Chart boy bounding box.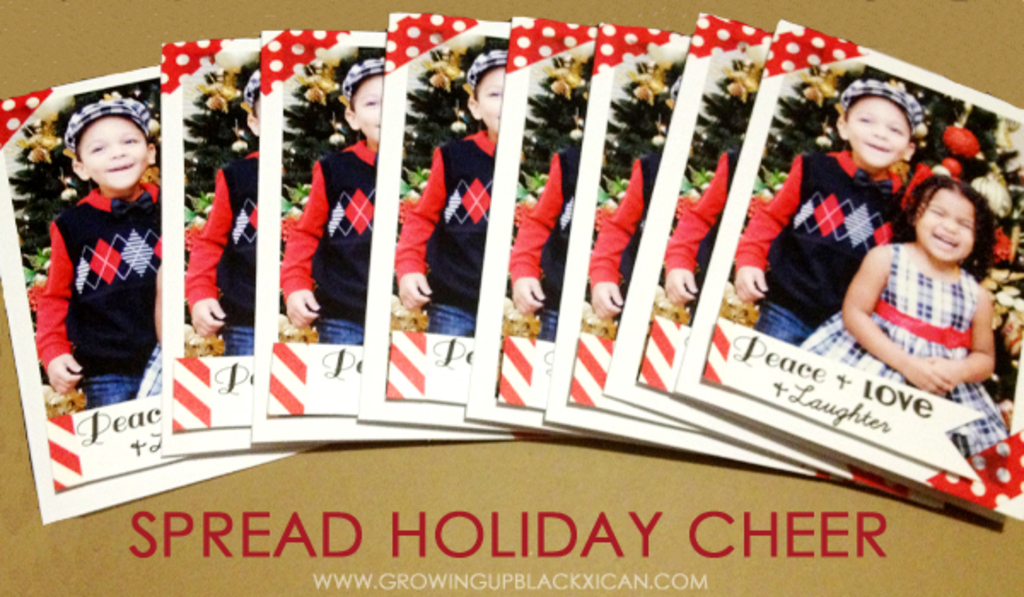
Charted: Rect(193, 56, 263, 365).
